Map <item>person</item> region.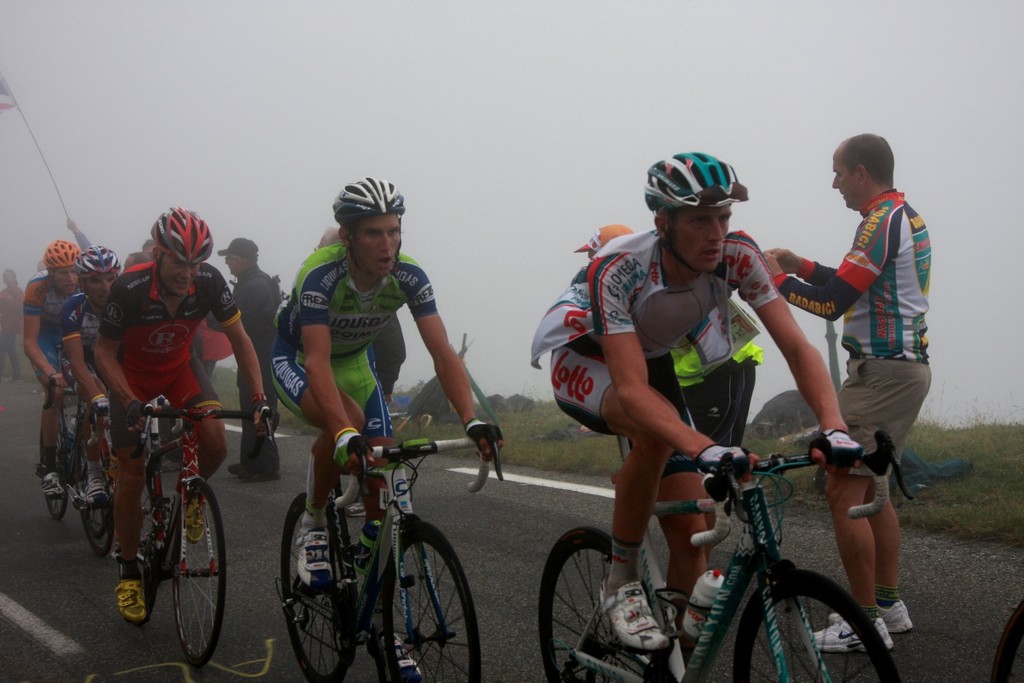
Mapped to select_region(267, 168, 498, 593).
